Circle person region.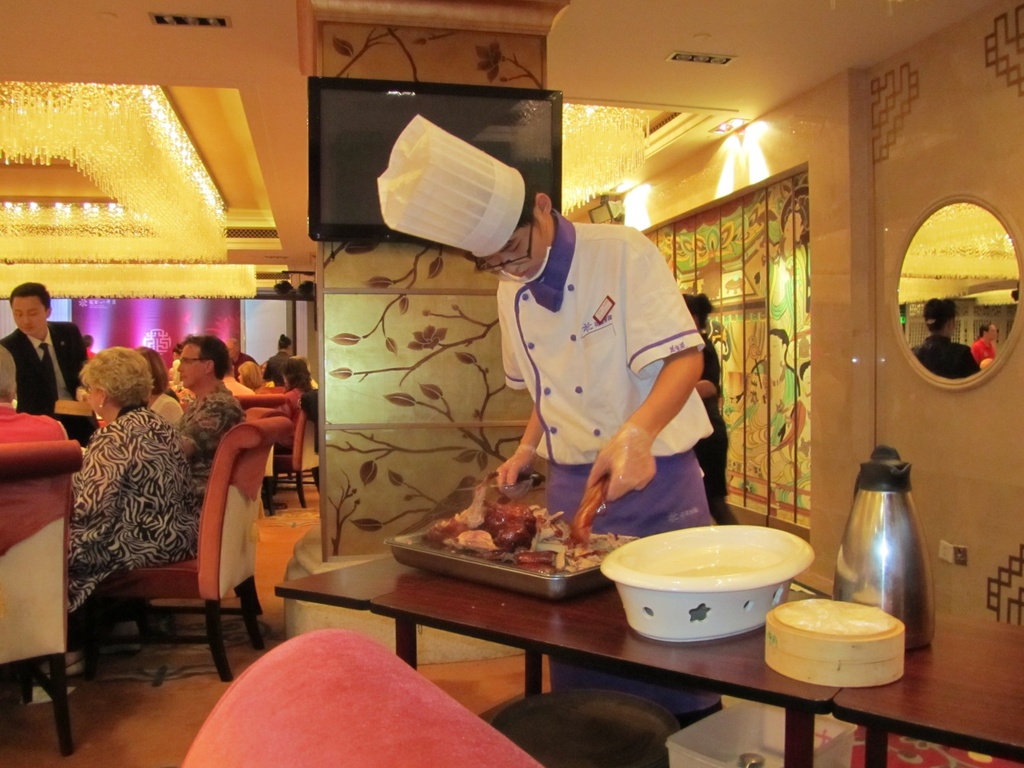
Region: BBox(280, 362, 320, 424).
